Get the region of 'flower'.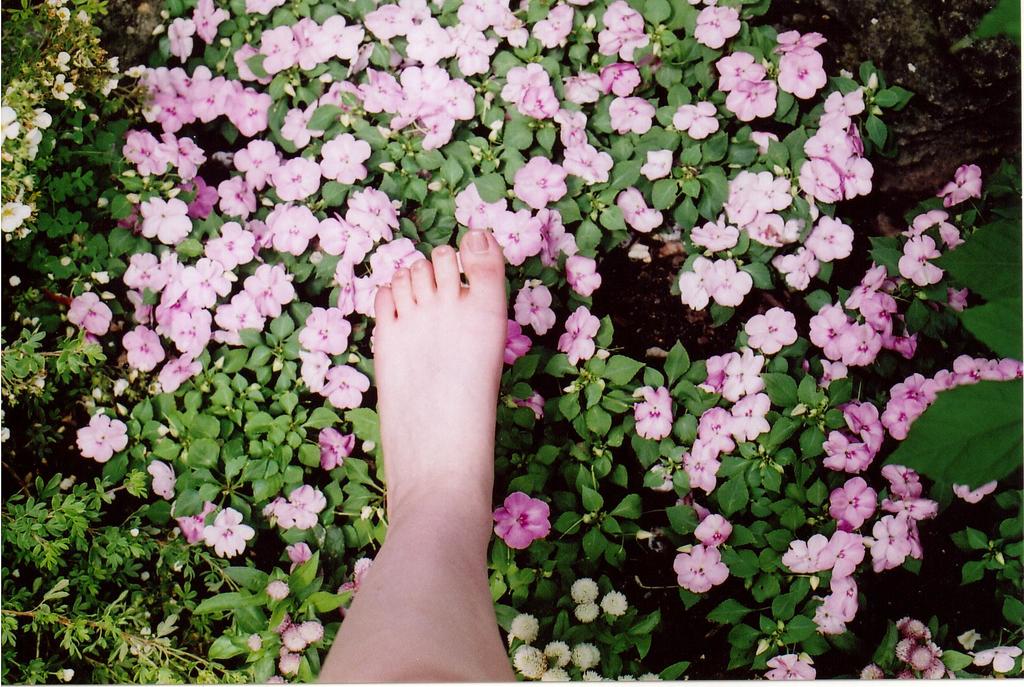
x1=504 y1=322 x2=531 y2=364.
